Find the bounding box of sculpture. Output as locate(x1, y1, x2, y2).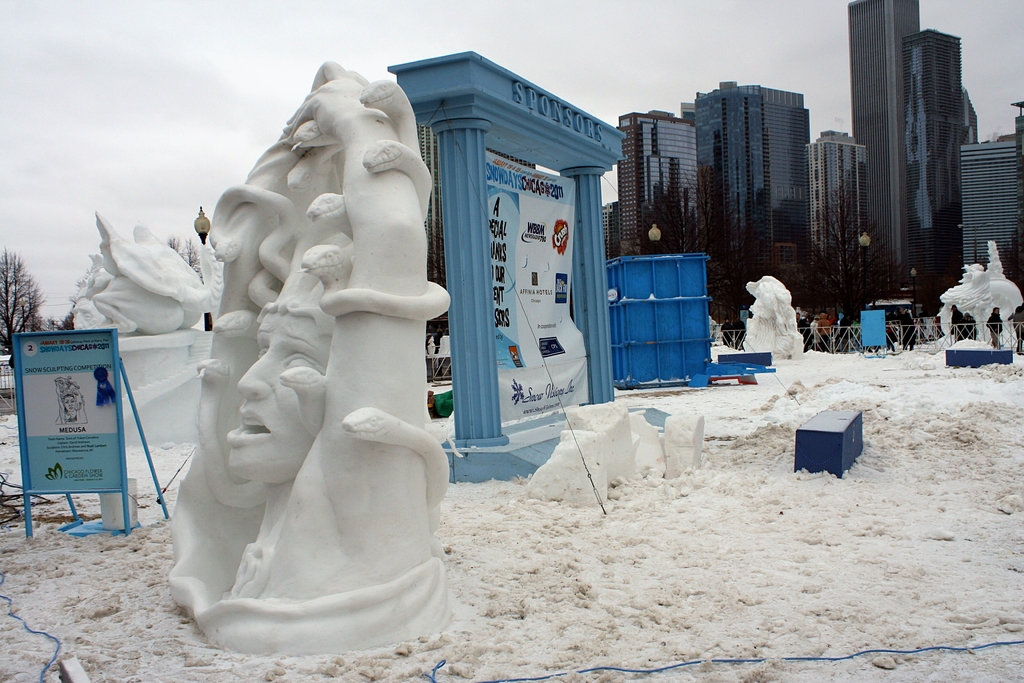
locate(932, 294, 955, 343).
